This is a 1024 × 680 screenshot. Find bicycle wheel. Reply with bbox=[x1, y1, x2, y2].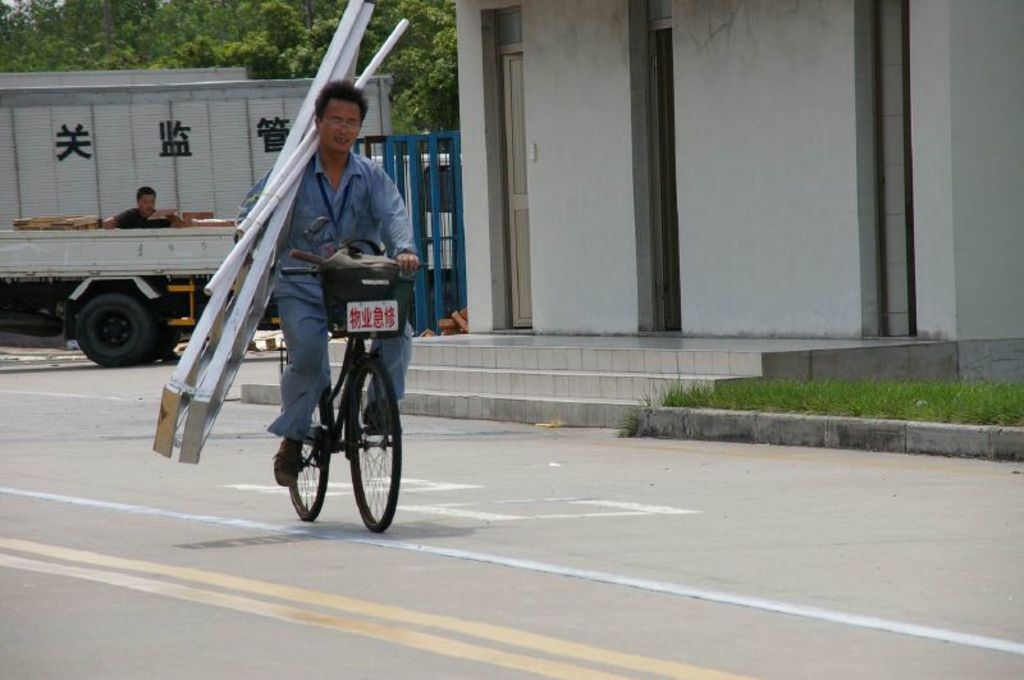
bbox=[334, 368, 390, 531].
